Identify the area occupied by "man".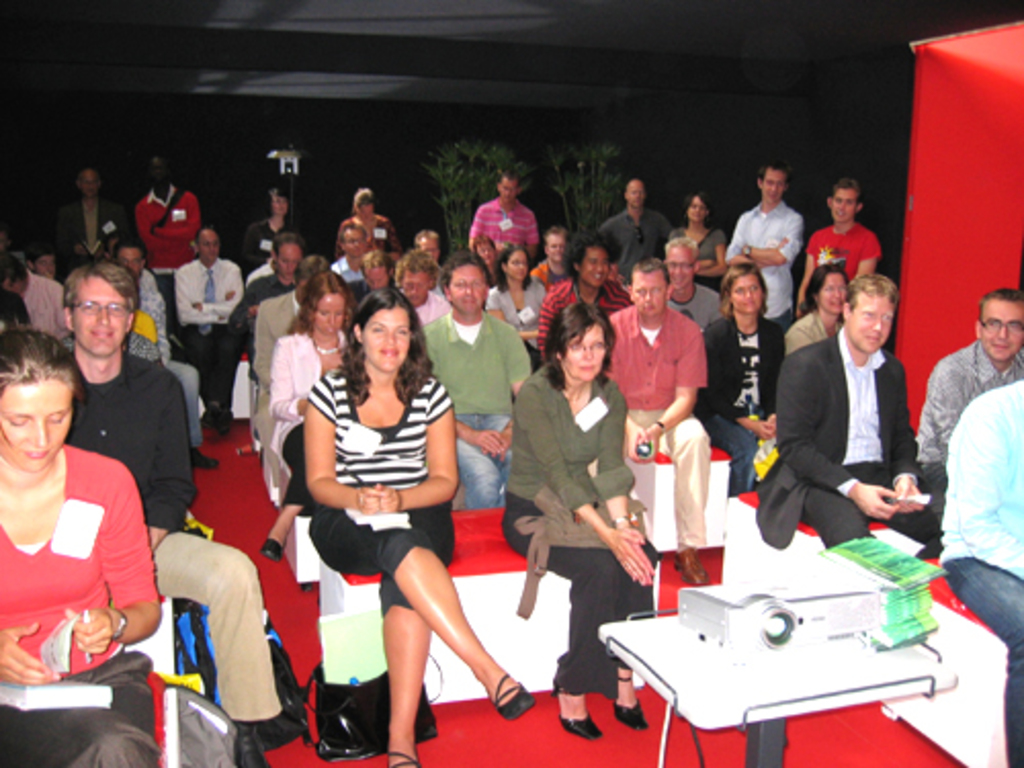
Area: box(420, 227, 438, 260).
